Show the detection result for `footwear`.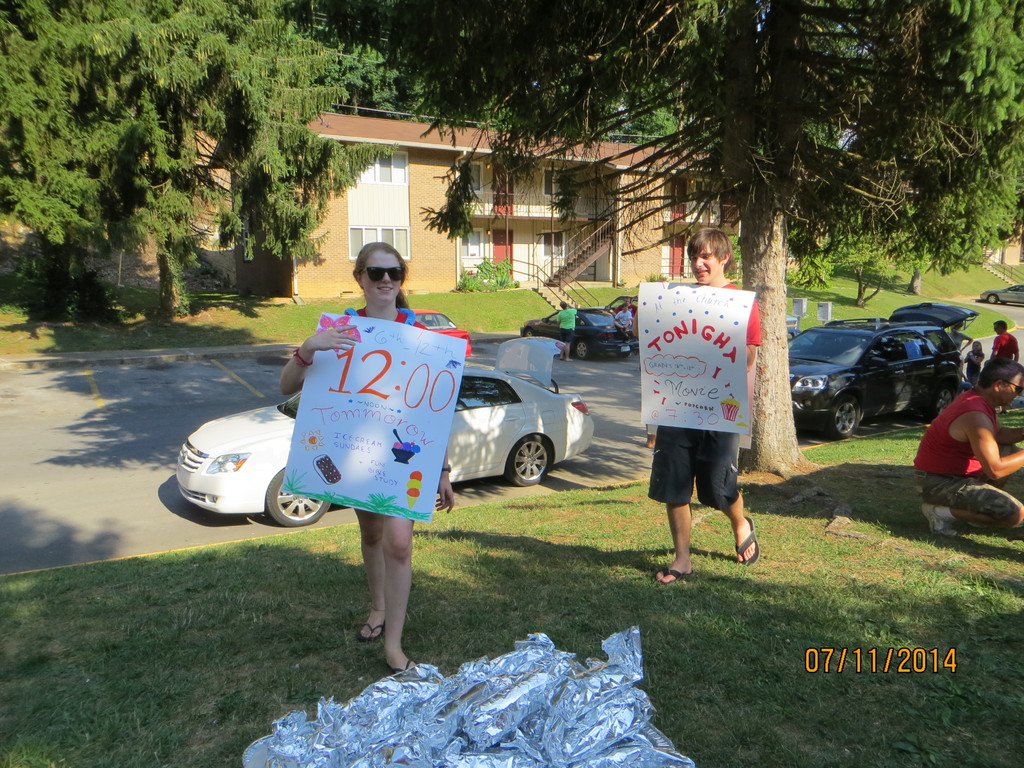
728/515/759/563.
